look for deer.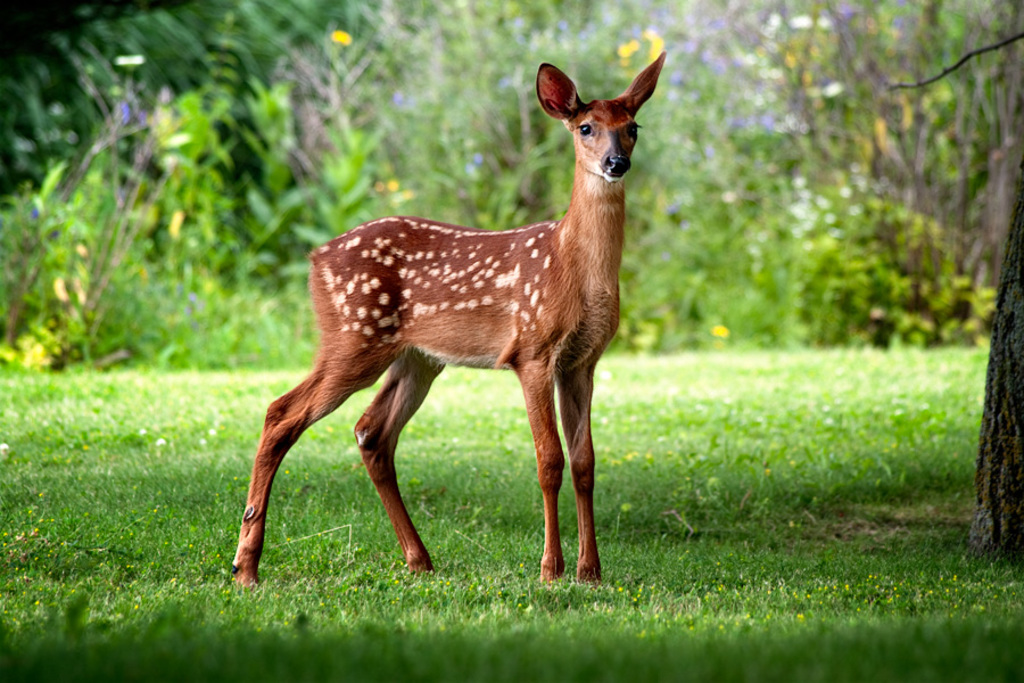
Found: (left=230, top=54, right=664, bottom=587).
